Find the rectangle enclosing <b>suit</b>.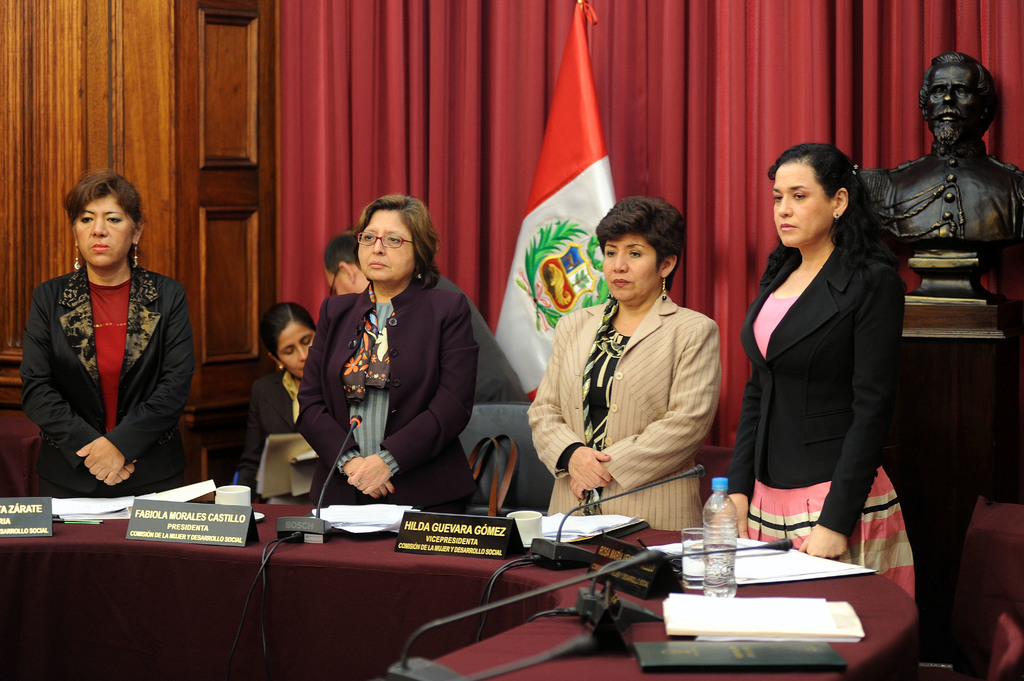
(727, 233, 903, 532).
